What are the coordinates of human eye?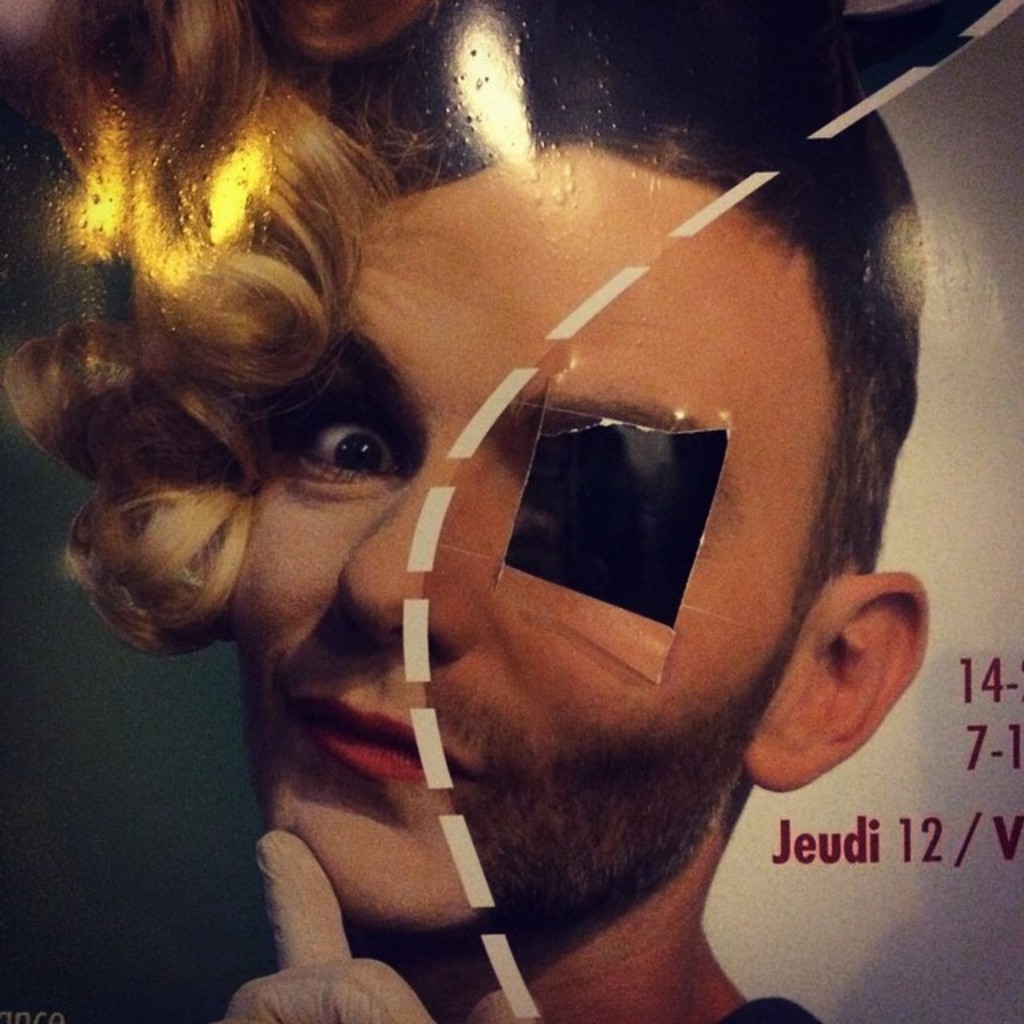
(261,358,410,504).
